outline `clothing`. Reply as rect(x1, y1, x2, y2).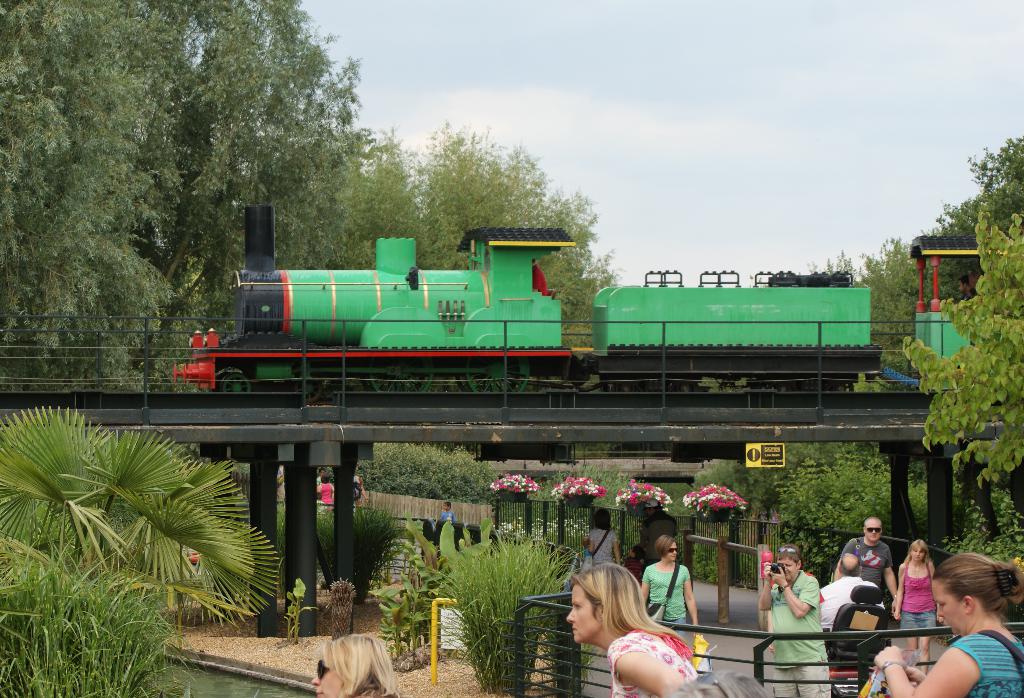
rect(819, 579, 883, 625).
